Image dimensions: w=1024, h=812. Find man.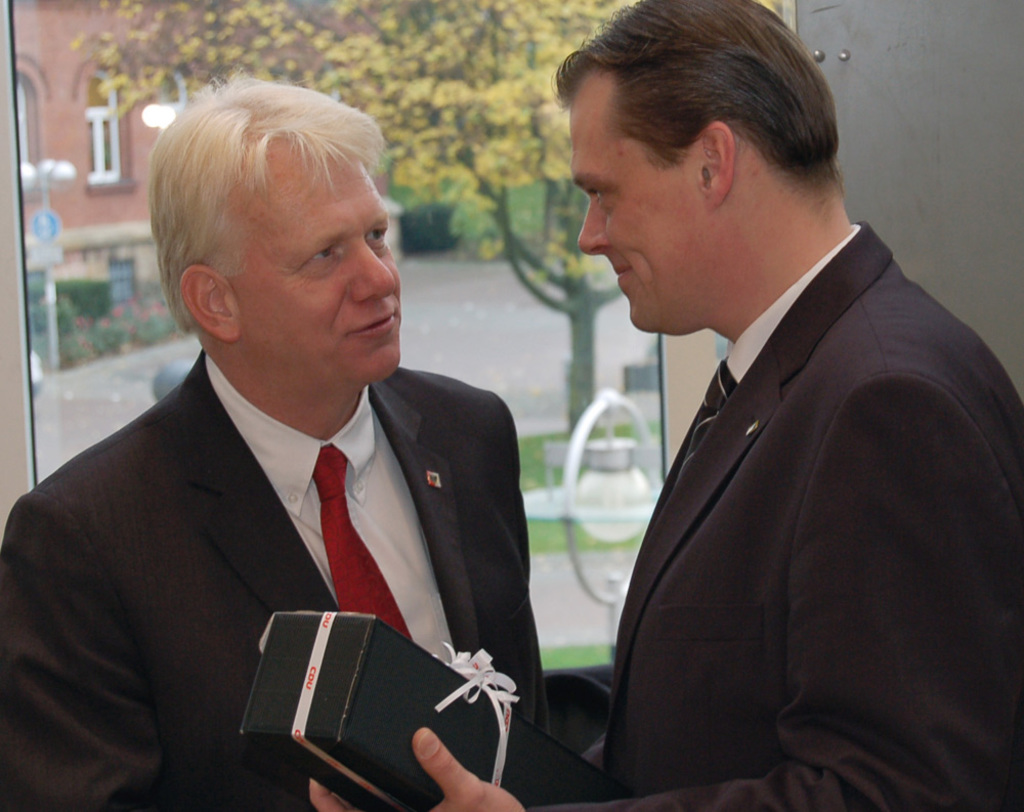
rect(14, 92, 595, 803).
